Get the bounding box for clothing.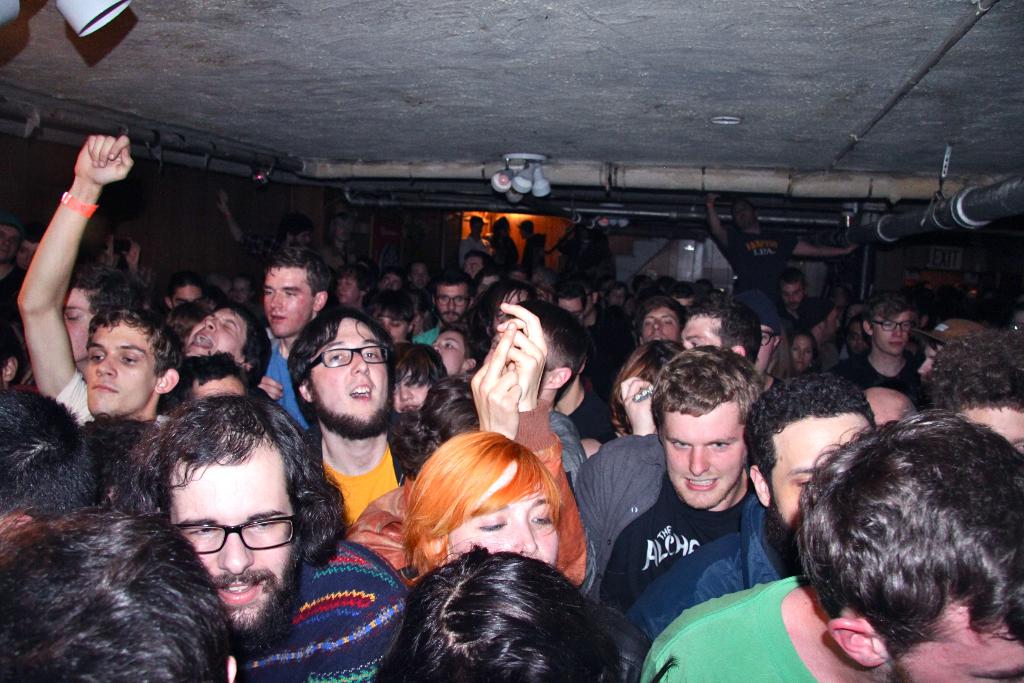
<box>641,572,817,682</box>.
